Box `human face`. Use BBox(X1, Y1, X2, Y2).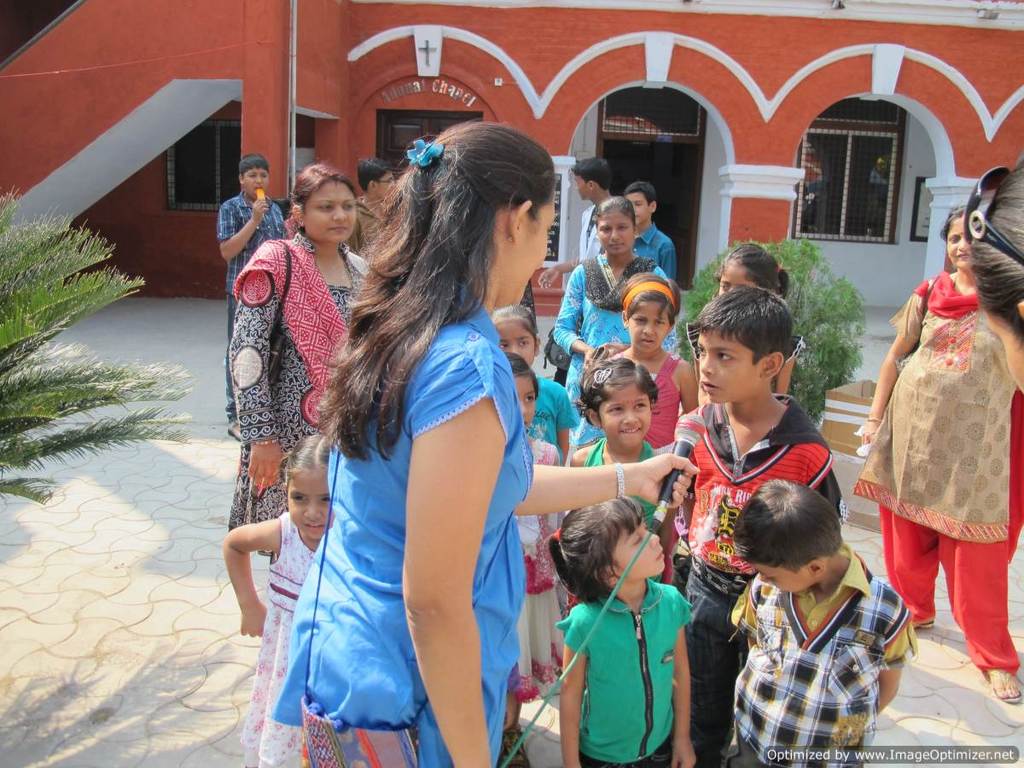
BBox(369, 173, 398, 195).
